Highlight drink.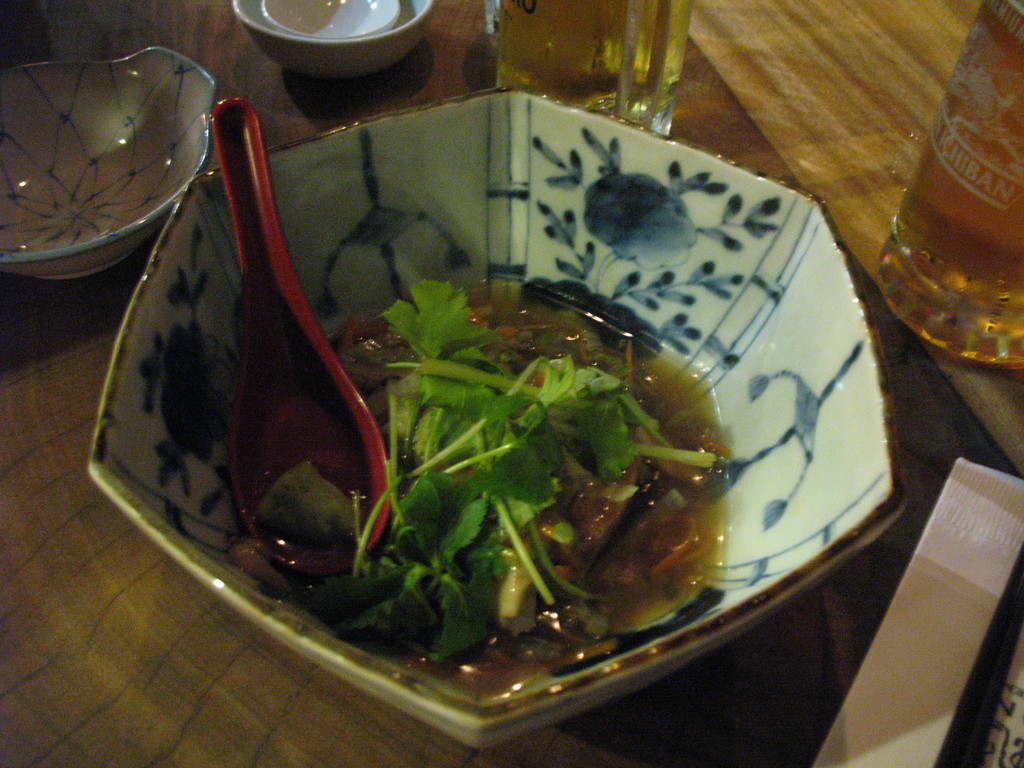
Highlighted region: {"x1": 891, "y1": 57, "x2": 1023, "y2": 420}.
